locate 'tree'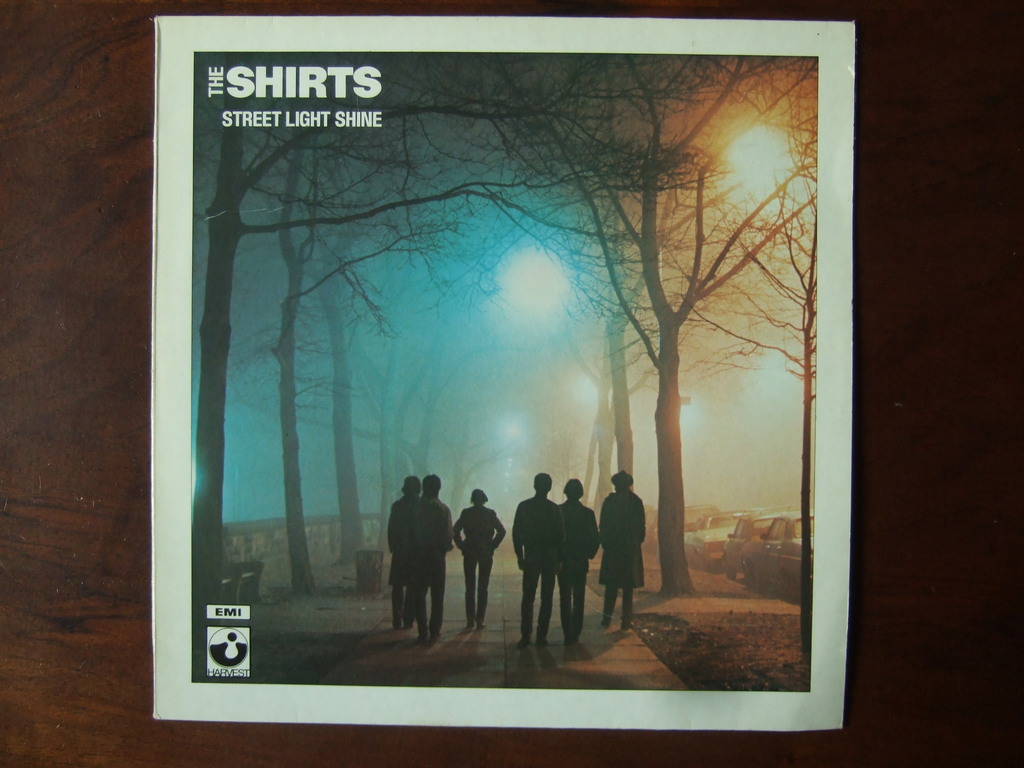
<box>383,52,824,593</box>
